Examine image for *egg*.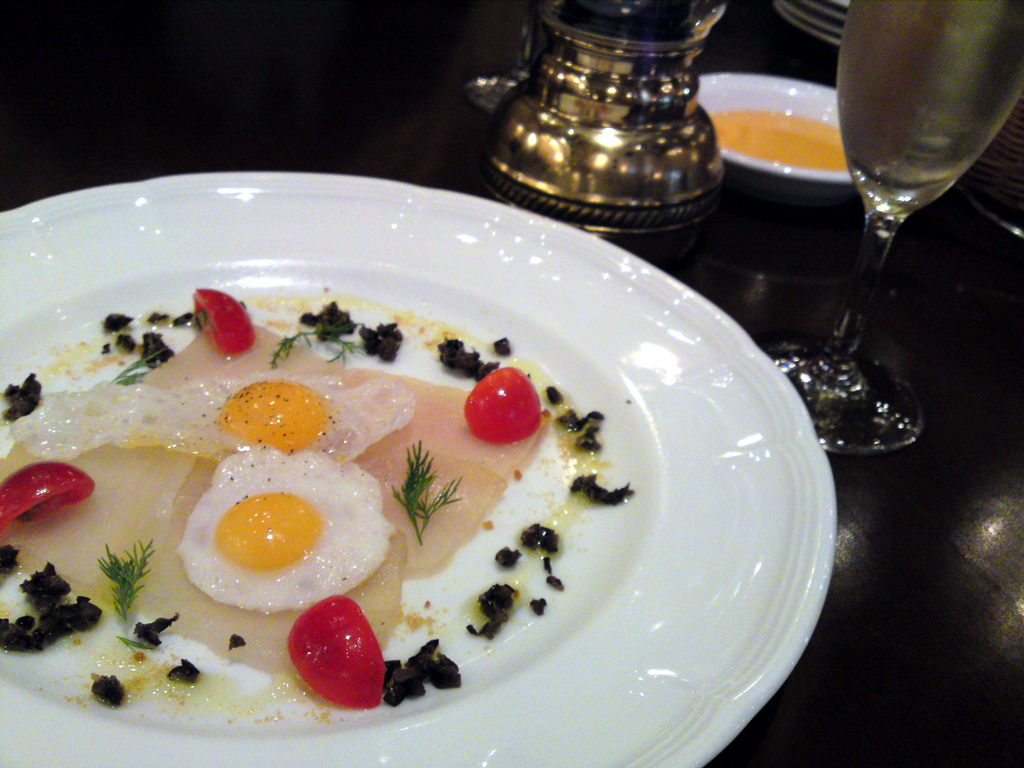
Examination result: (8, 371, 413, 463).
